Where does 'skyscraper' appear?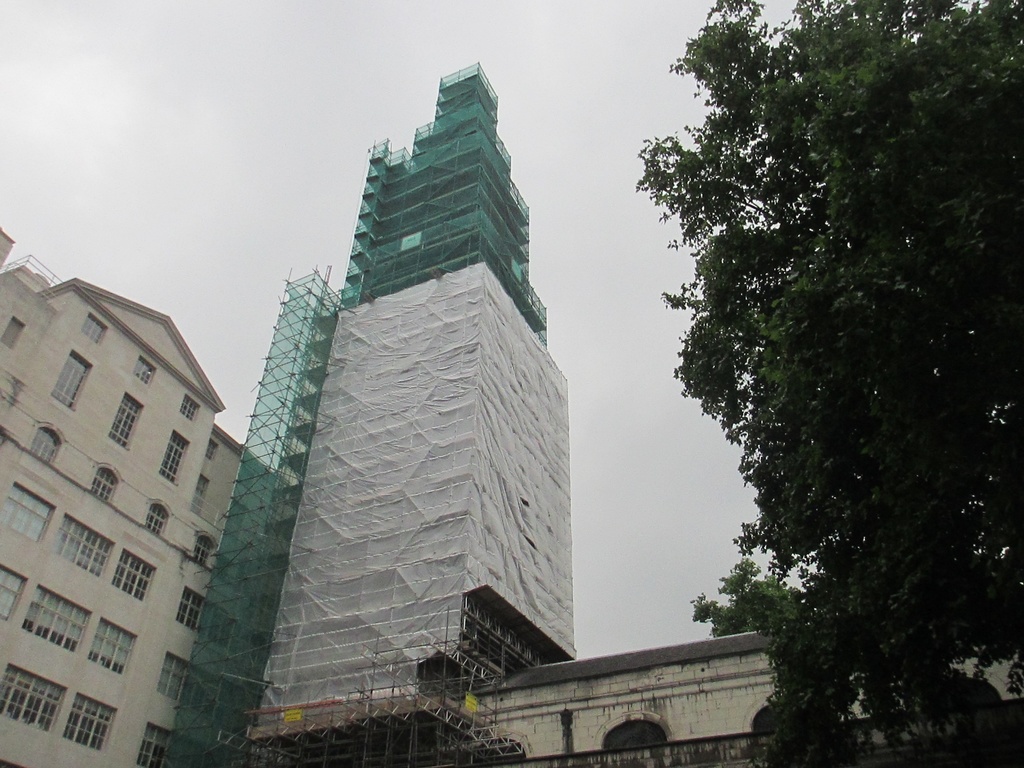
Appears at BBox(0, 220, 300, 767).
